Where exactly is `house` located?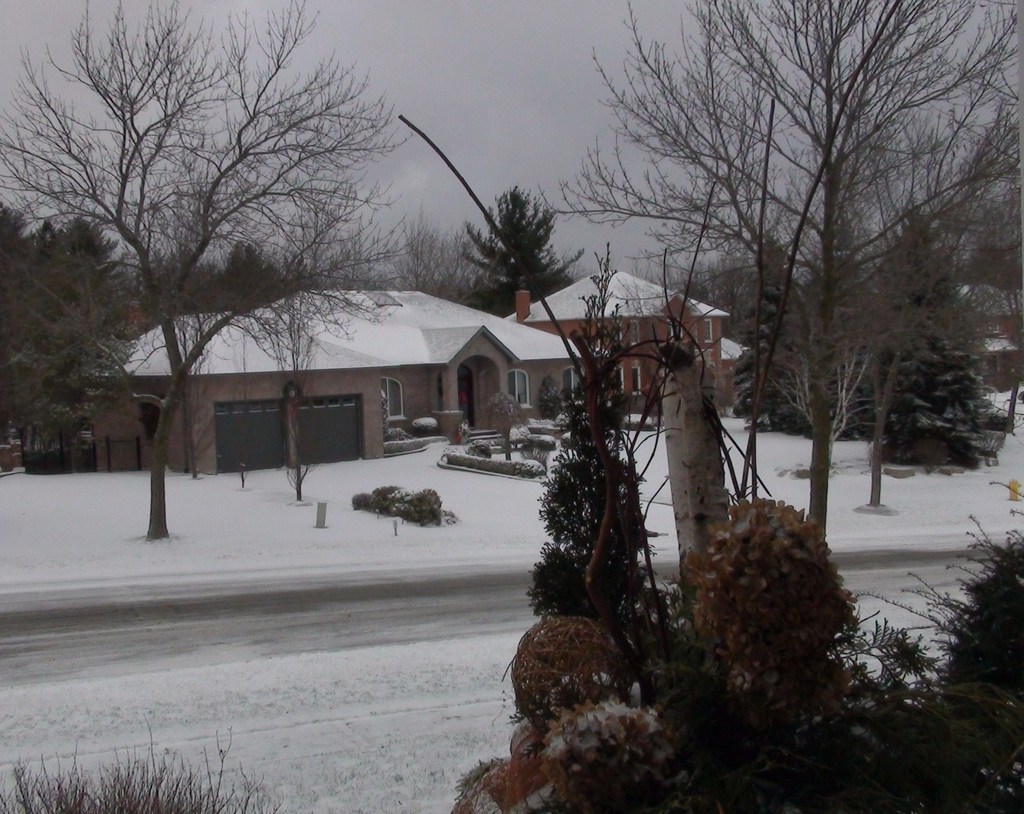
Its bounding box is l=87, t=278, r=613, b=483.
